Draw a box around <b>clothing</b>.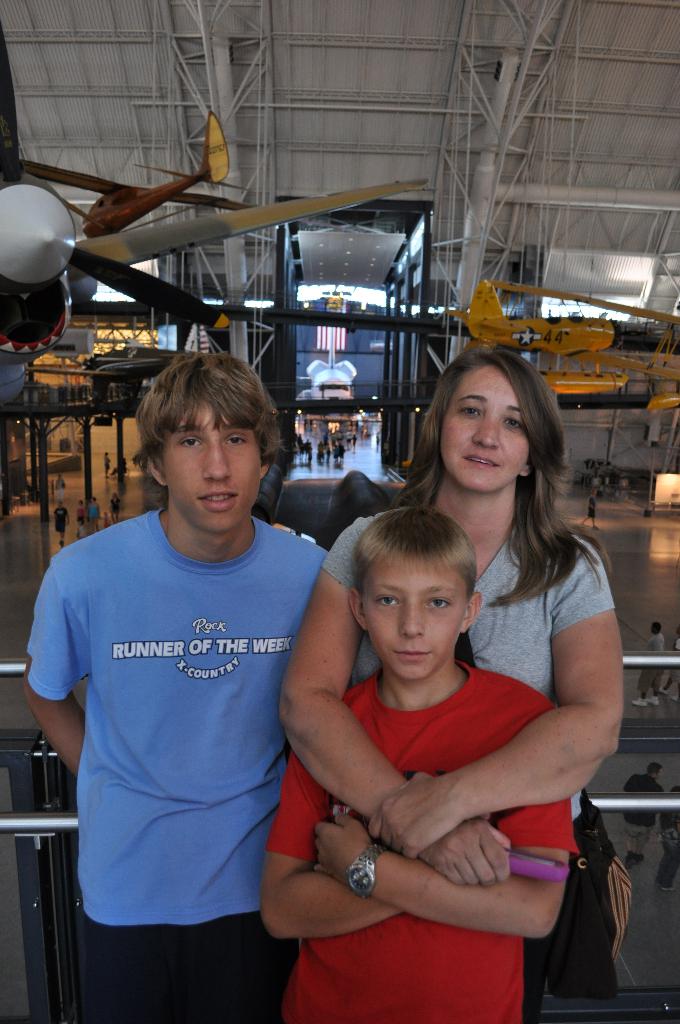
l=39, t=444, r=327, b=986.
